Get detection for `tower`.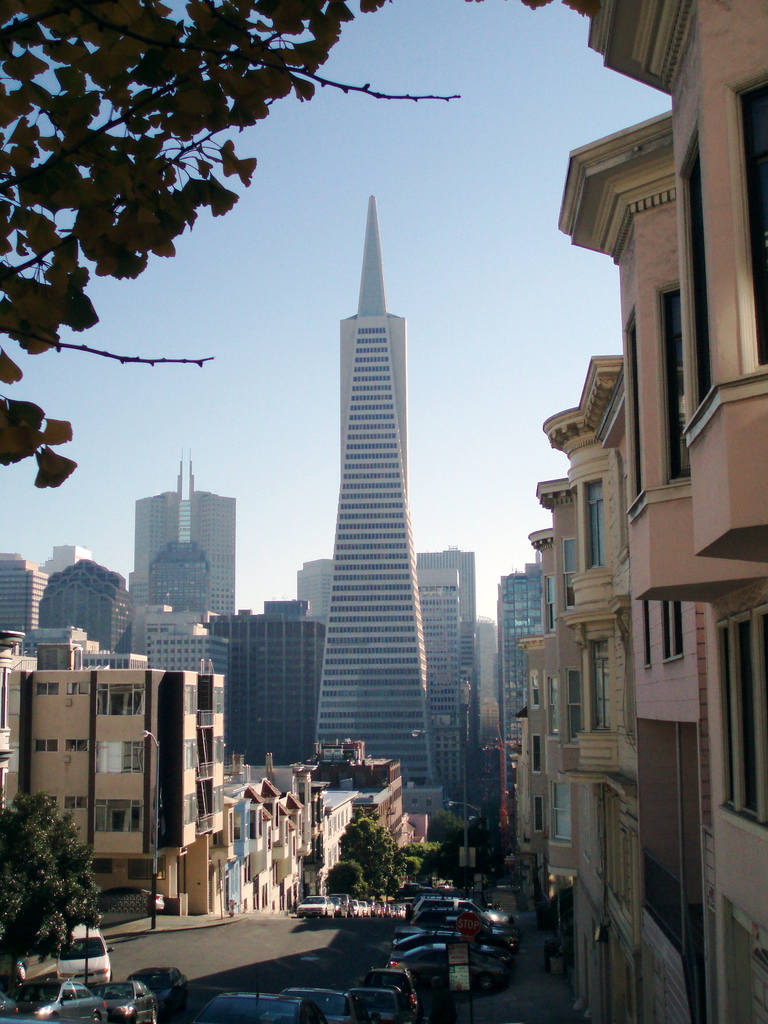
Detection: rect(126, 444, 245, 633).
